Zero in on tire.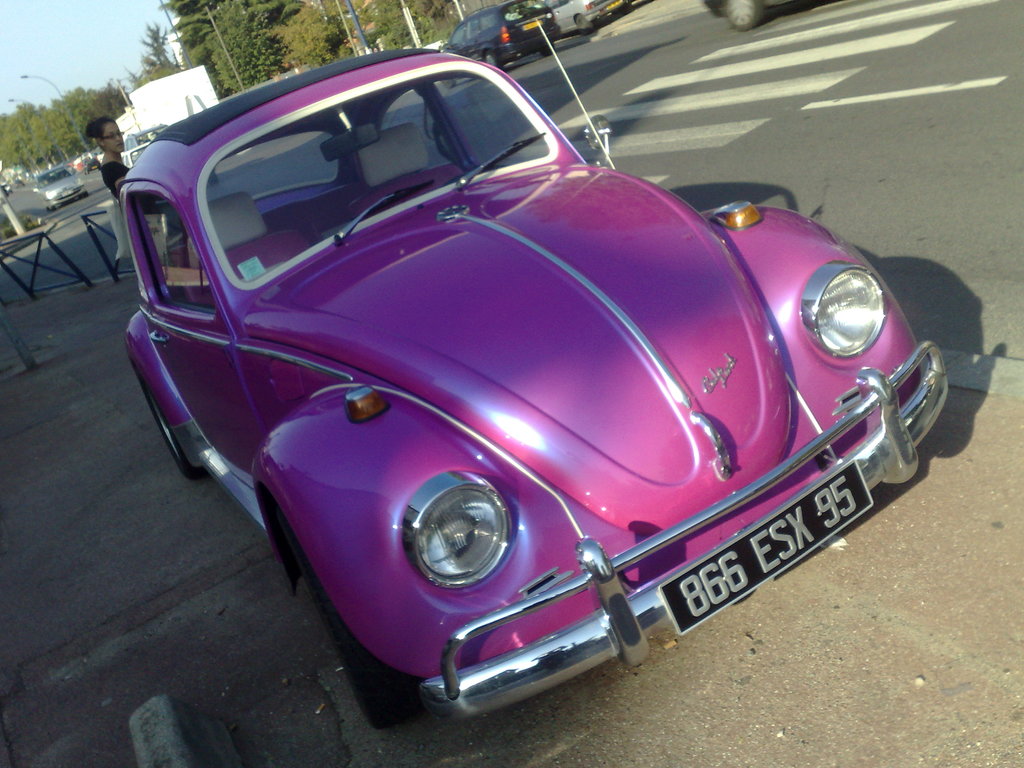
Zeroed in: 726, 1, 762, 29.
